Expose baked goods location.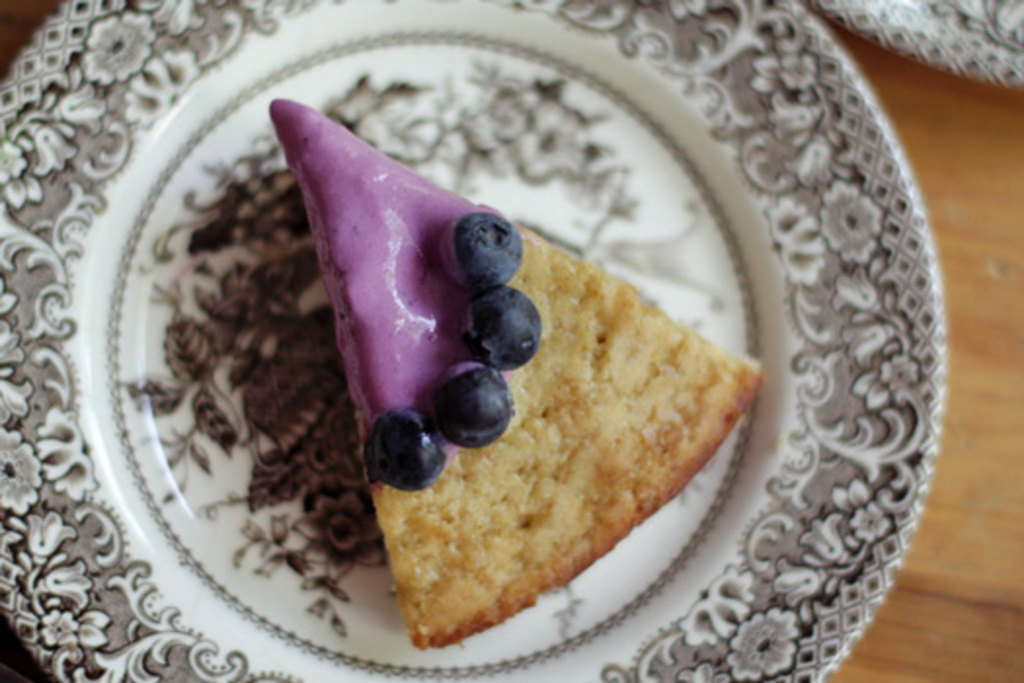
Exposed at <region>275, 164, 761, 636</region>.
